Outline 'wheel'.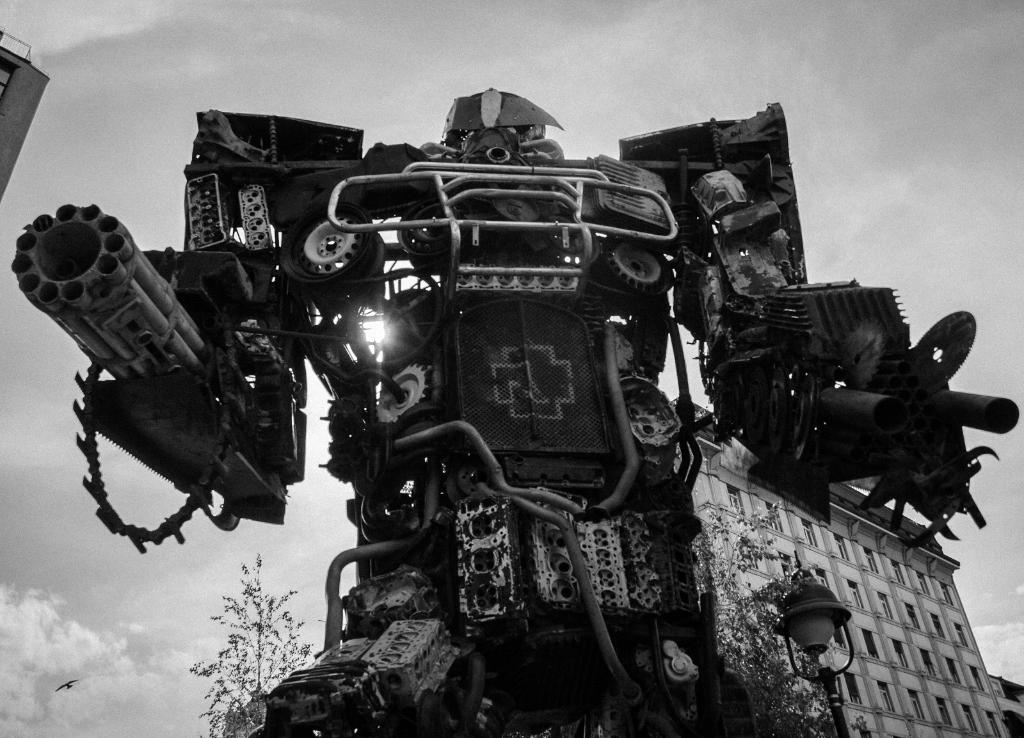
Outline: box(333, 265, 459, 383).
